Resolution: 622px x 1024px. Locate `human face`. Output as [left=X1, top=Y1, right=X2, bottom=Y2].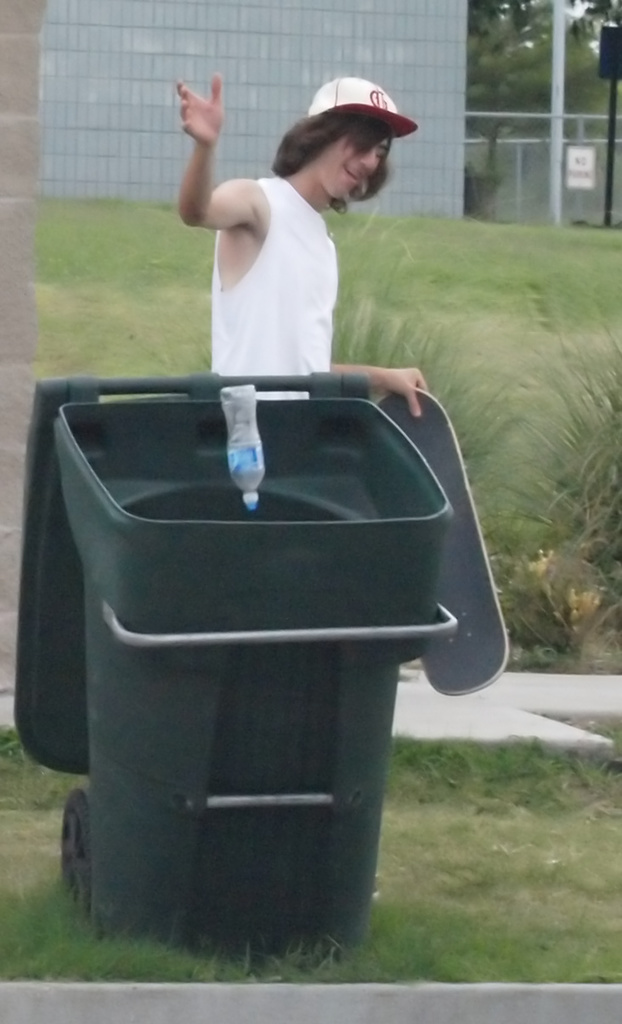
[left=318, top=129, right=394, bottom=196].
